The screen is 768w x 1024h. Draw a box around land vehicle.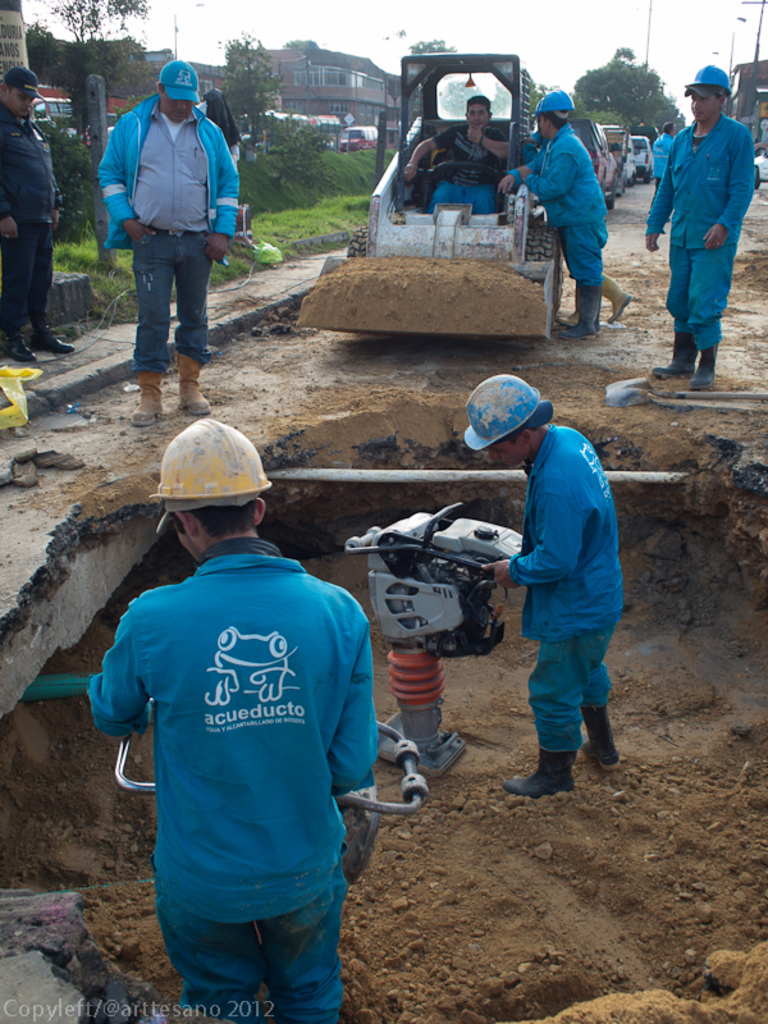
box=[566, 116, 623, 209].
